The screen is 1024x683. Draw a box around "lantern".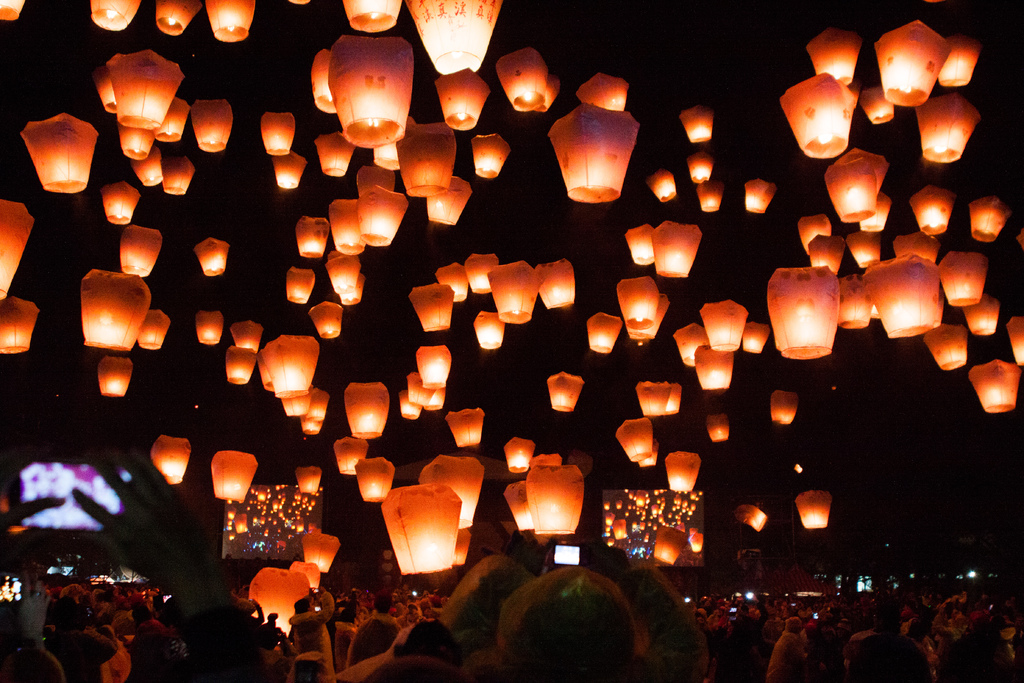
left=138, top=313, right=173, bottom=349.
